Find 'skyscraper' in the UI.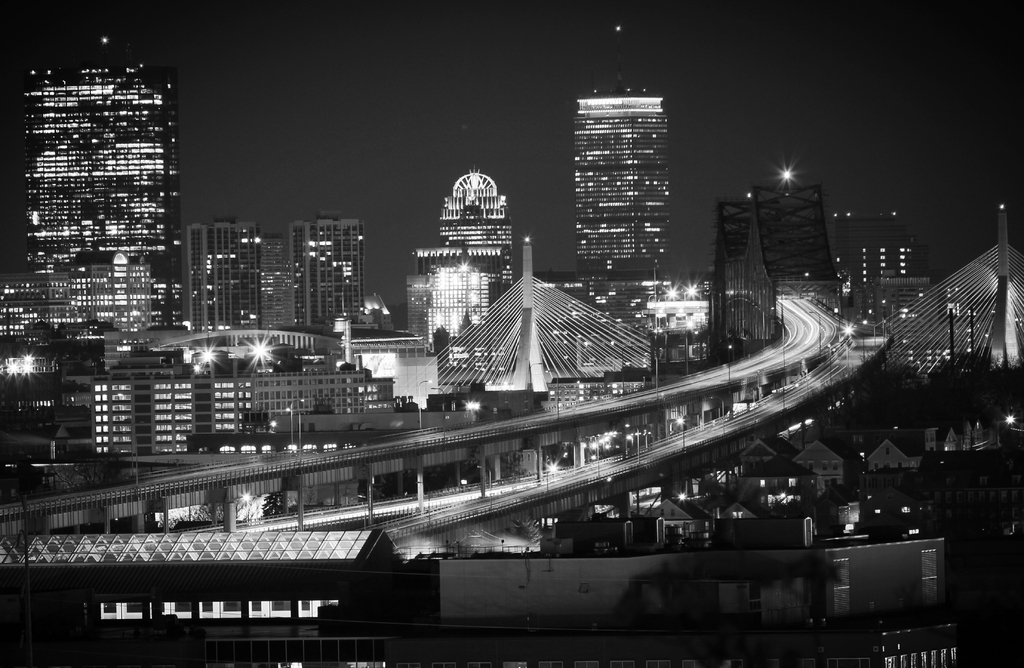
UI element at l=17, t=38, r=195, b=359.
